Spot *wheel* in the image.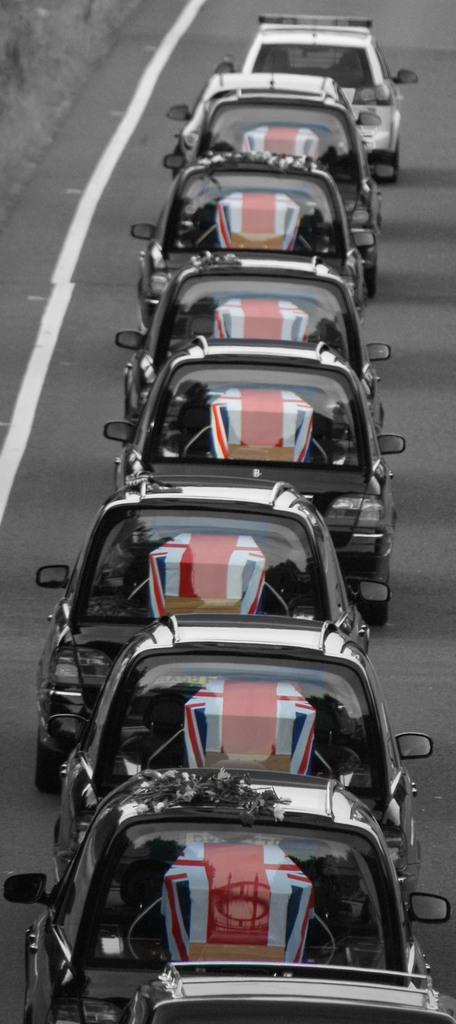
*wheel* found at 366, 252, 382, 292.
